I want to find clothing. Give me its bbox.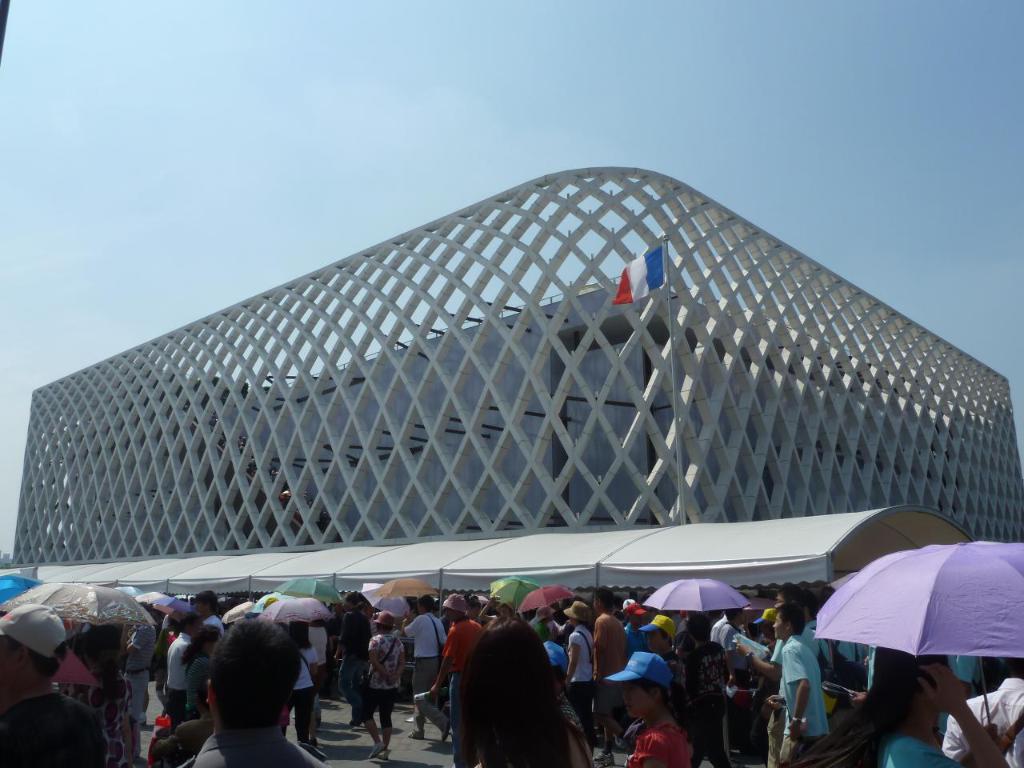
[309, 620, 335, 686].
